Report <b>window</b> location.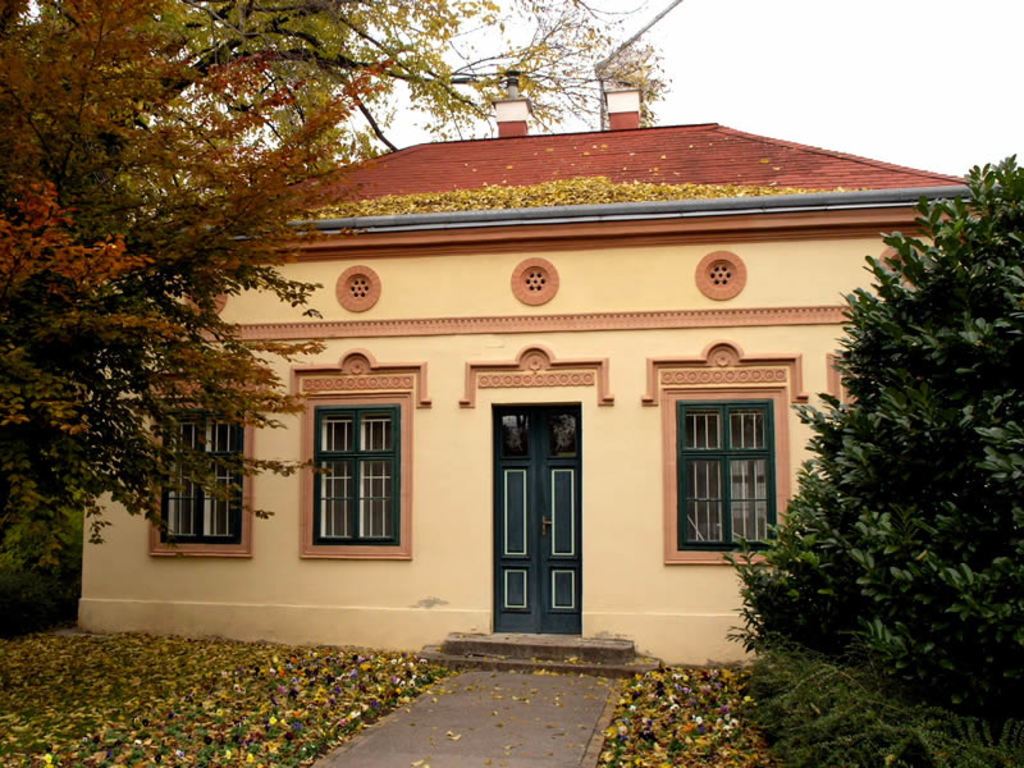
Report: (left=338, top=268, right=379, bottom=311).
